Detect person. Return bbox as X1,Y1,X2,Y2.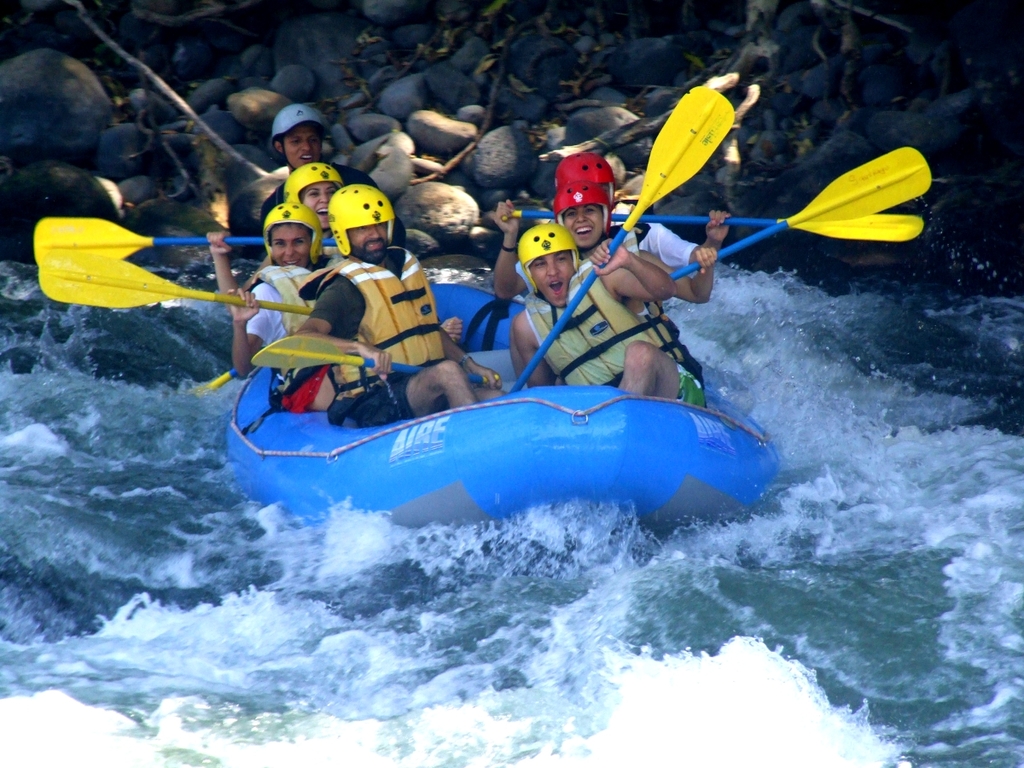
255,102,381,218.
